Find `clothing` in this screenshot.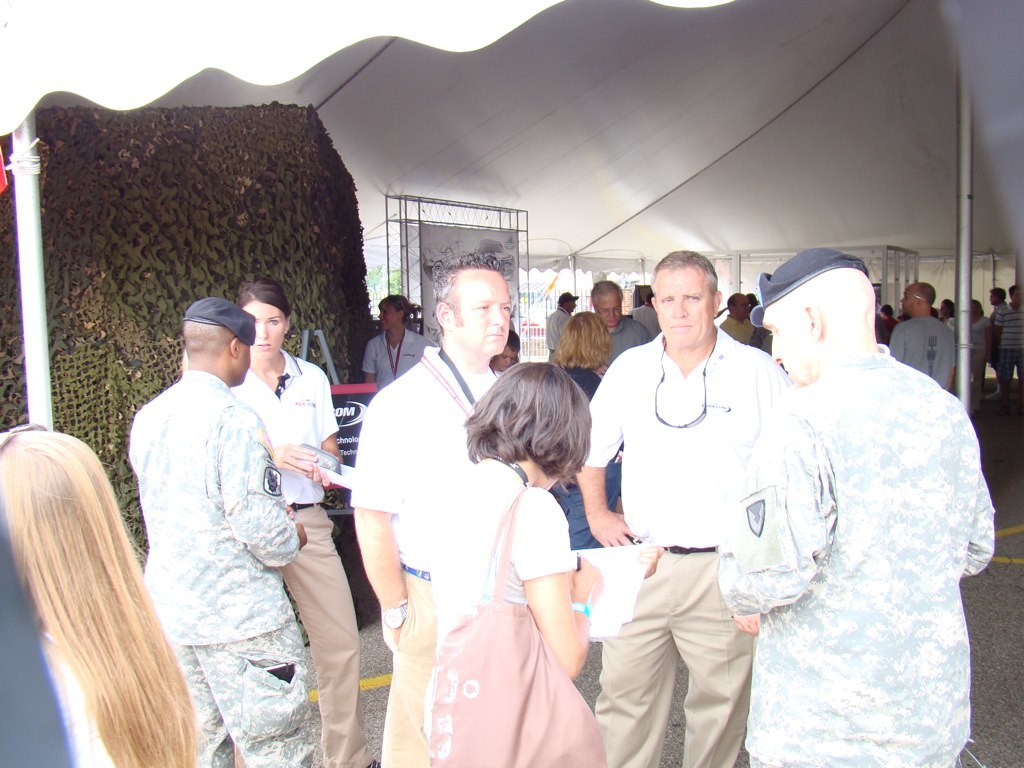
The bounding box for `clothing` is {"left": 358, "top": 349, "right": 488, "bottom": 767}.
